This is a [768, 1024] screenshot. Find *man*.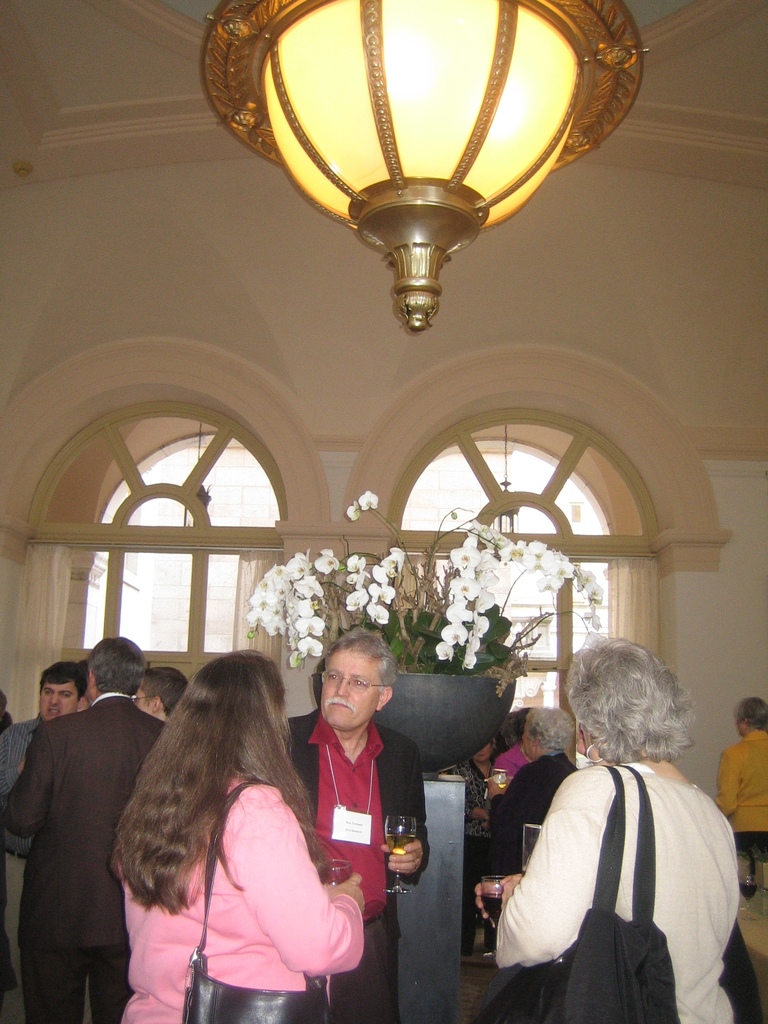
Bounding box: (284,628,450,970).
